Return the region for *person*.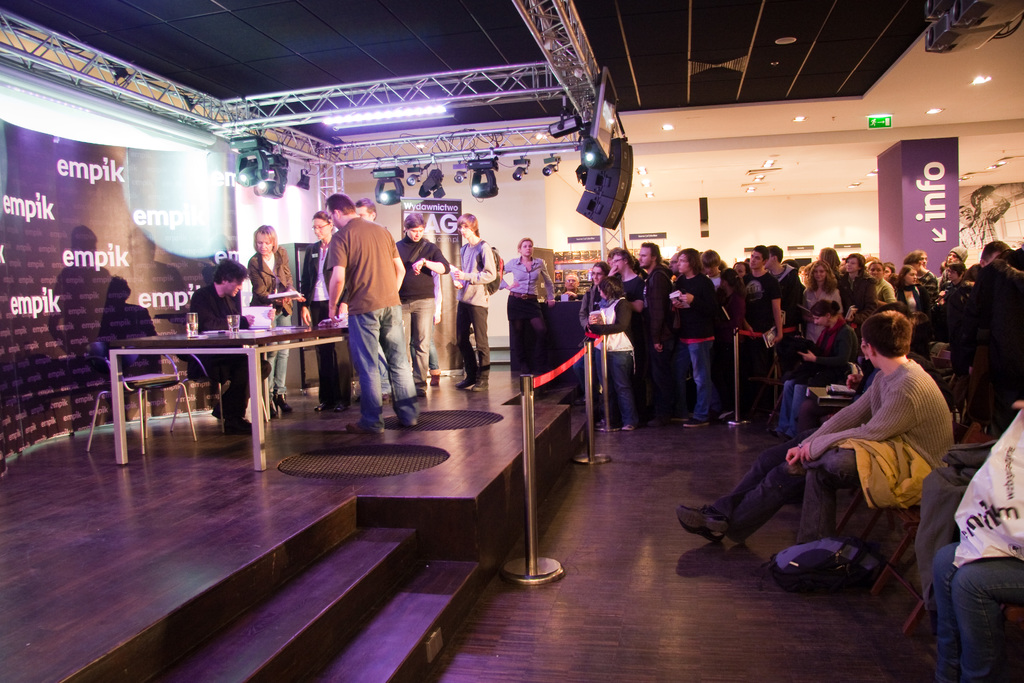
(x1=496, y1=229, x2=534, y2=388).
